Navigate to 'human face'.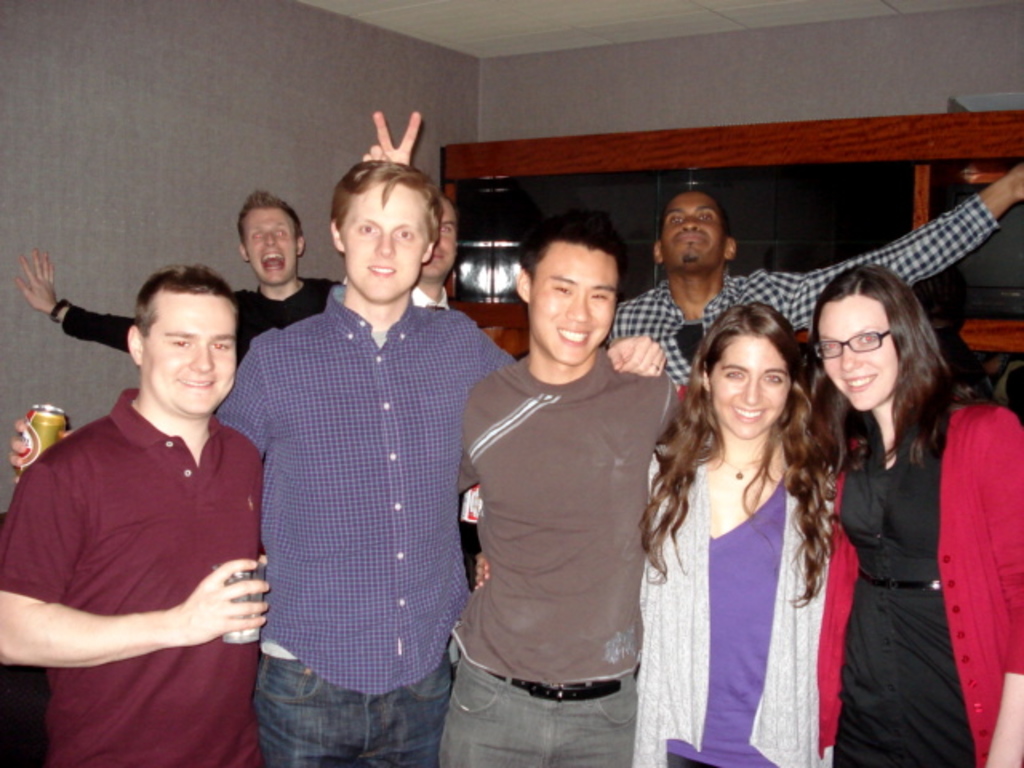
Navigation target: Rect(427, 195, 456, 280).
